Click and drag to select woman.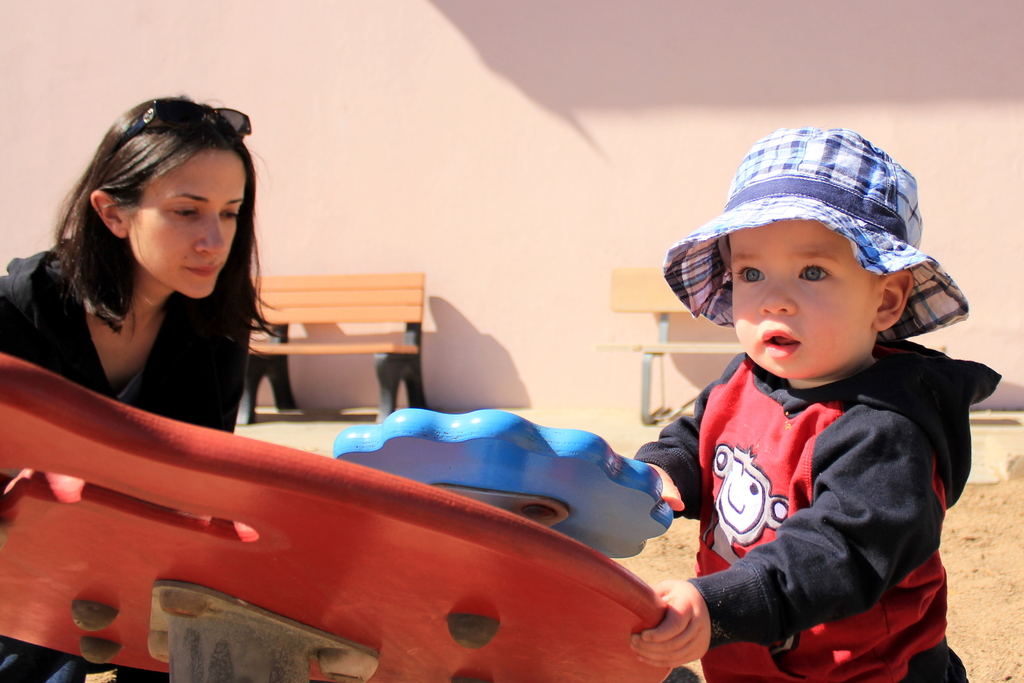
Selection: BBox(11, 116, 311, 453).
